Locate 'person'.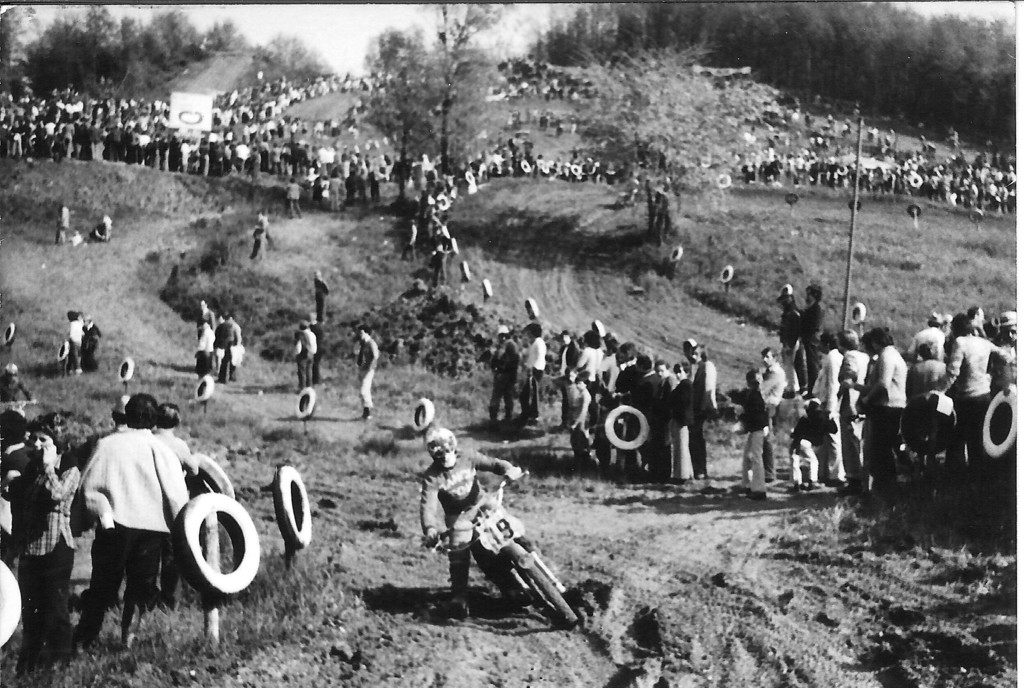
Bounding box: bbox=[521, 316, 545, 423].
